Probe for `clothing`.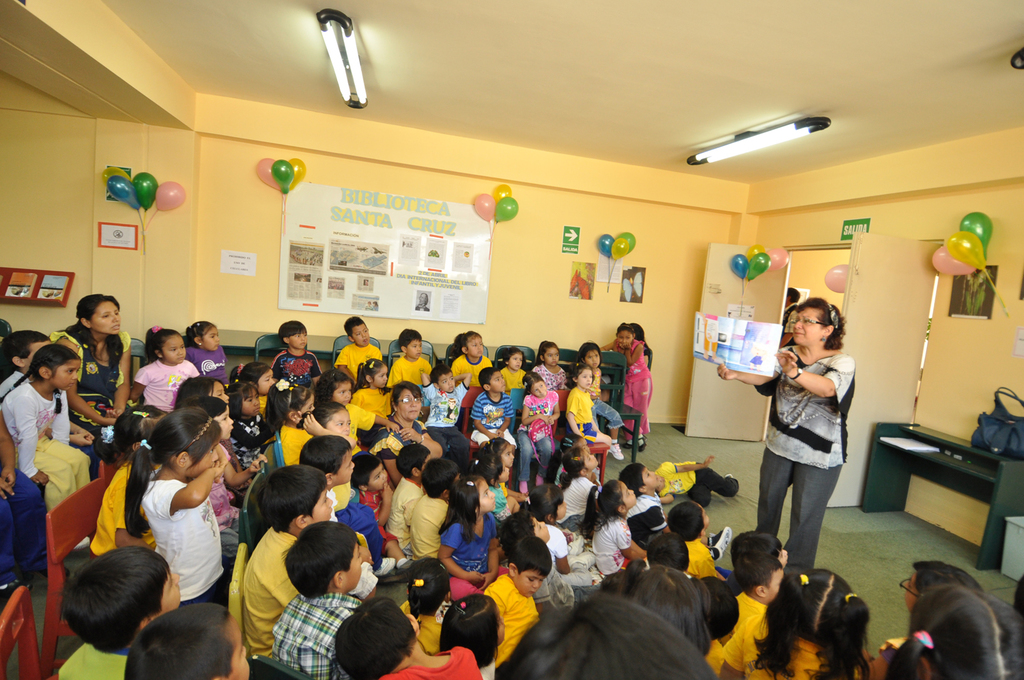
Probe result: left=863, top=633, right=911, bottom=679.
